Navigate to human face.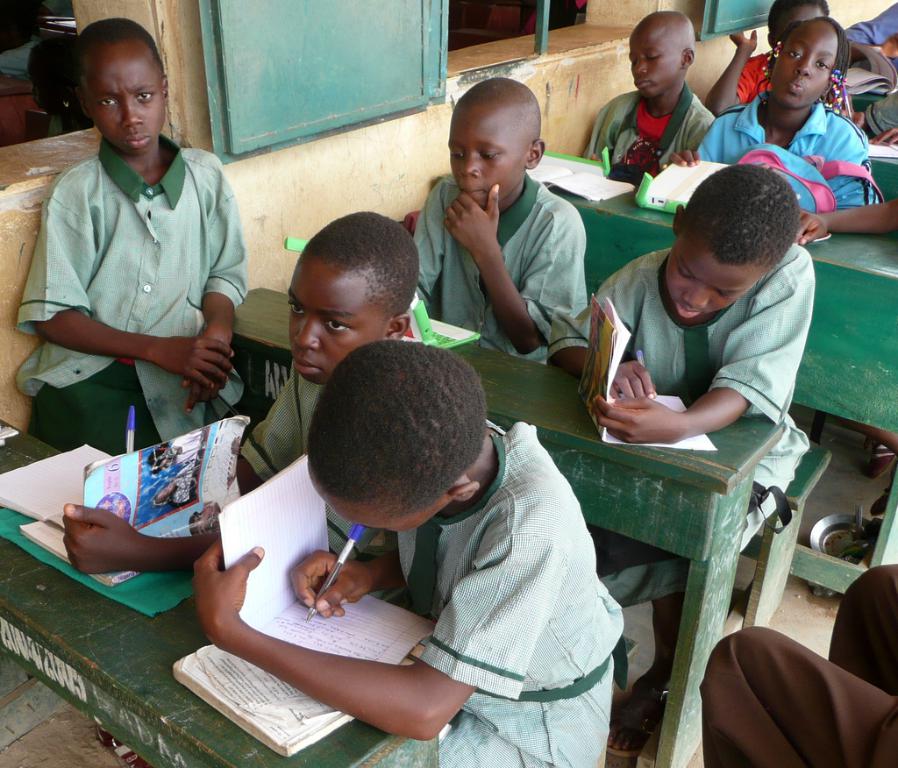
Navigation target: crop(771, 18, 837, 110).
